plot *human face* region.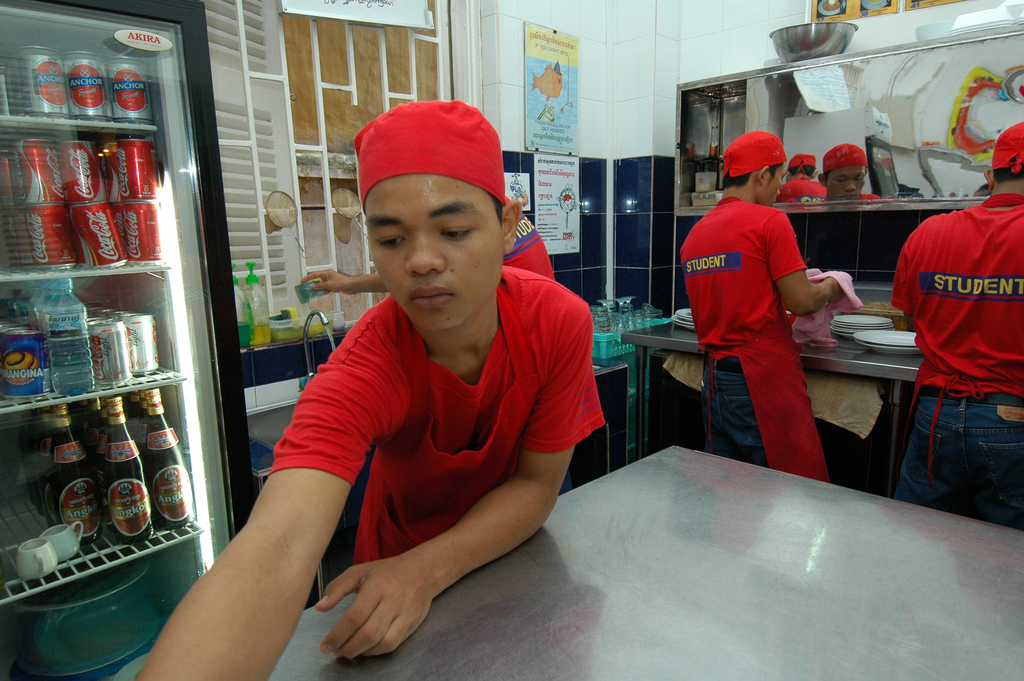
Plotted at left=760, top=162, right=785, bottom=207.
